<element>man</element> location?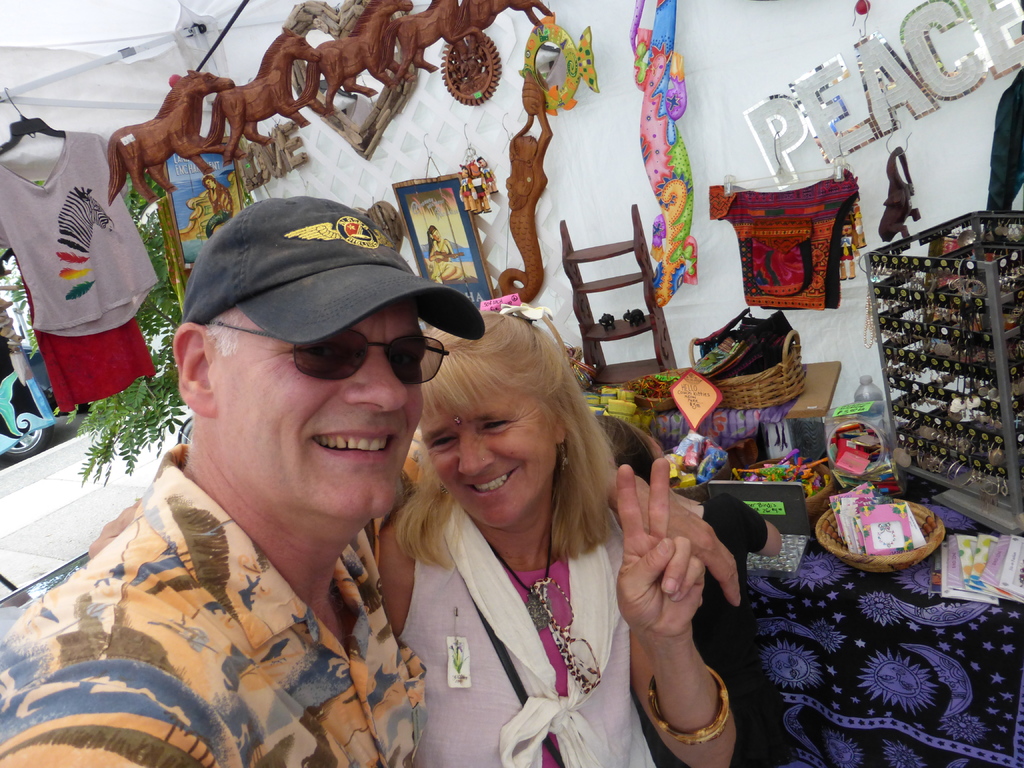
0, 200, 741, 767
